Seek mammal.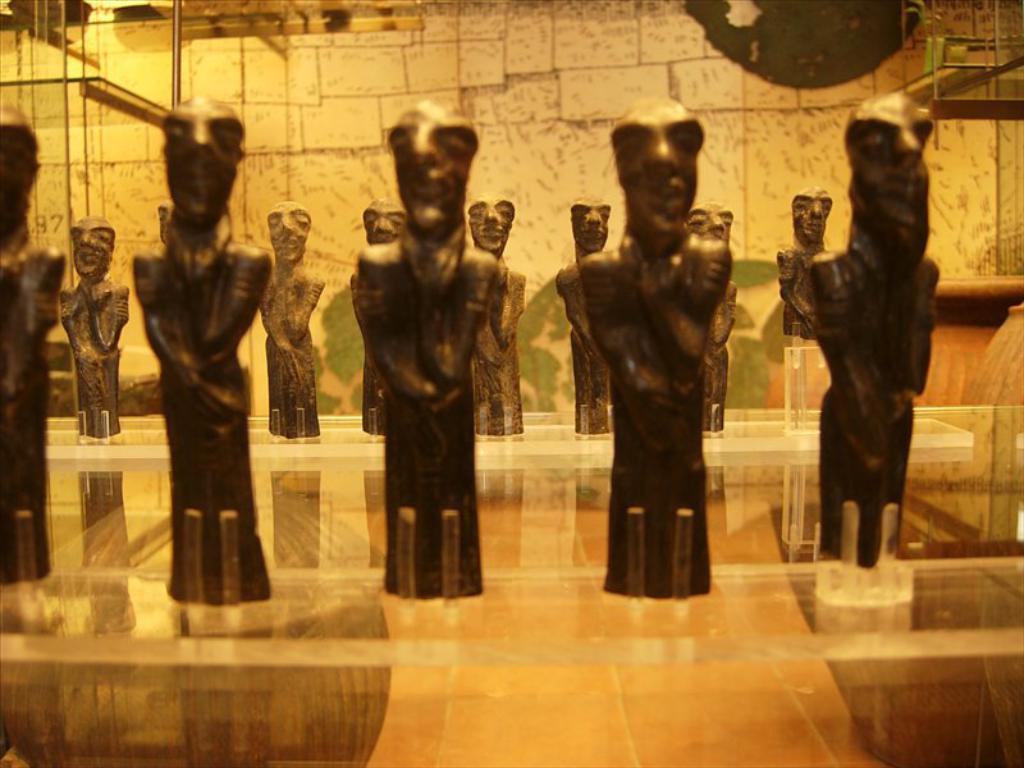
{"left": 58, "top": 212, "right": 133, "bottom": 434}.
